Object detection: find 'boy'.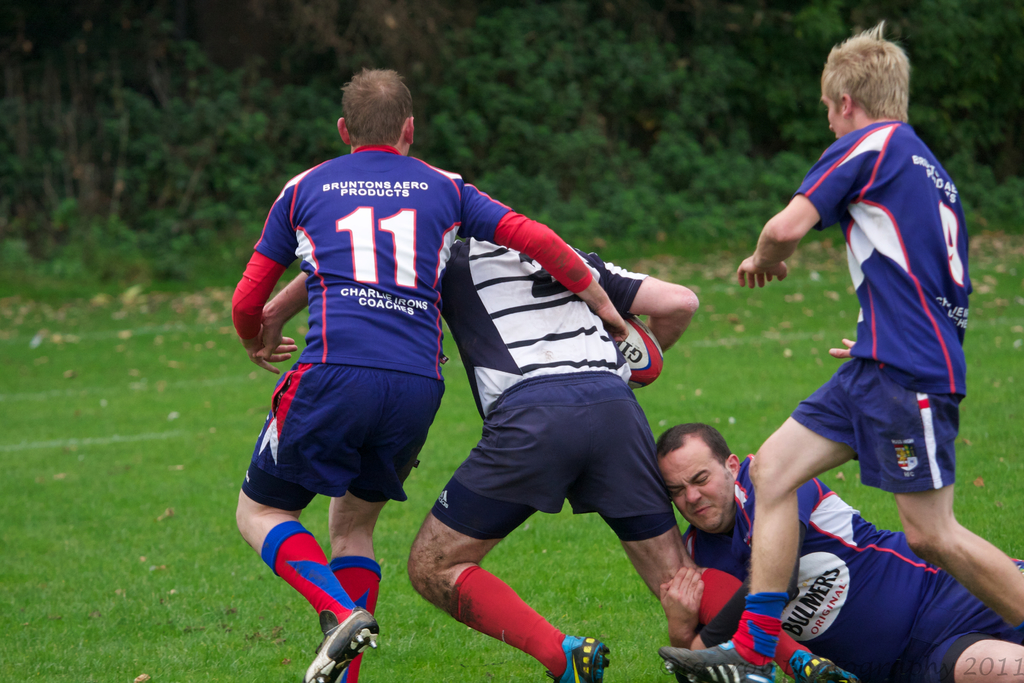
(x1=659, y1=19, x2=1023, y2=682).
